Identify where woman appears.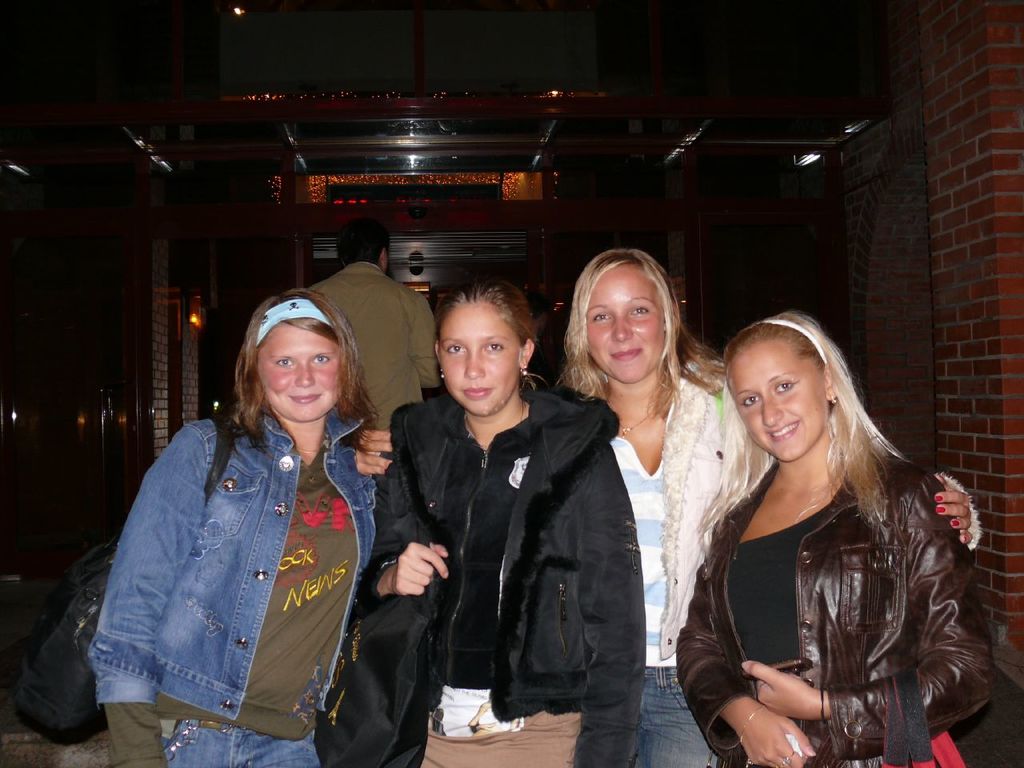
Appears at <box>553,244,975,767</box>.
